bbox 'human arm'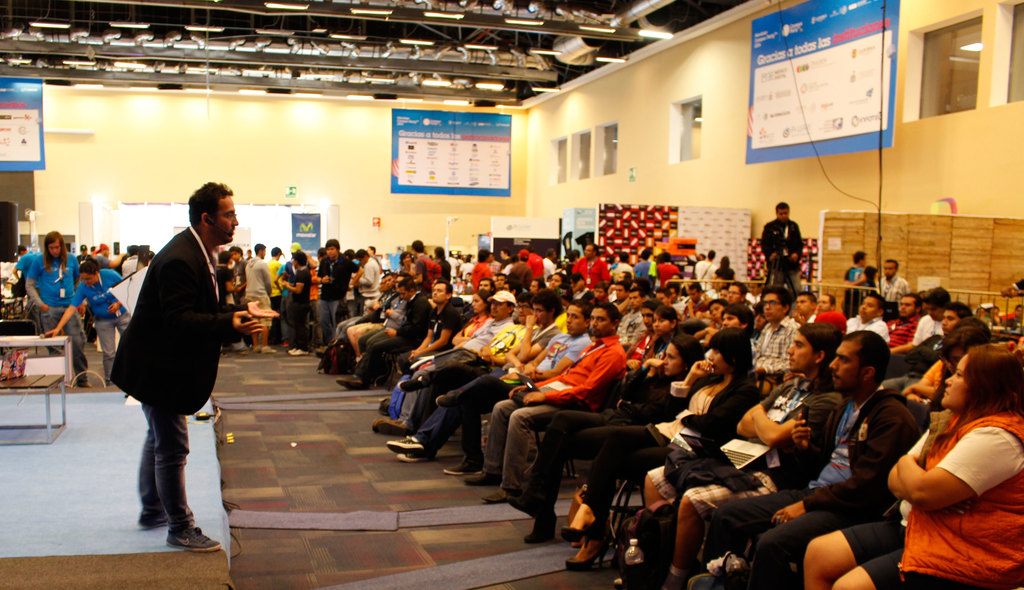
box(739, 378, 811, 443)
